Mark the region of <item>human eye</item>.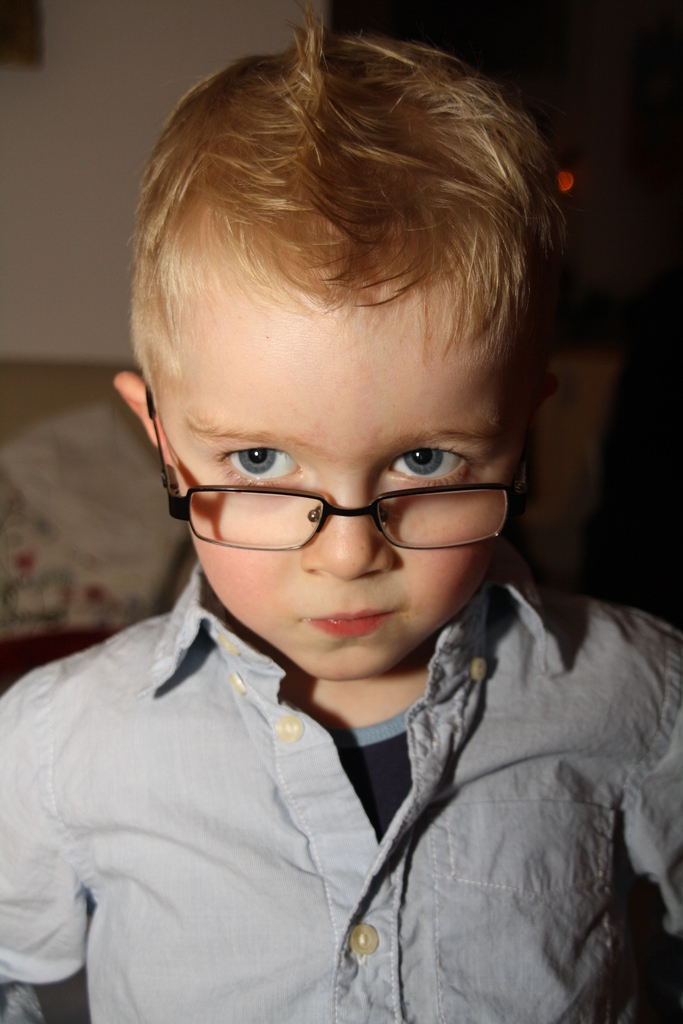
Region: box(375, 435, 480, 495).
